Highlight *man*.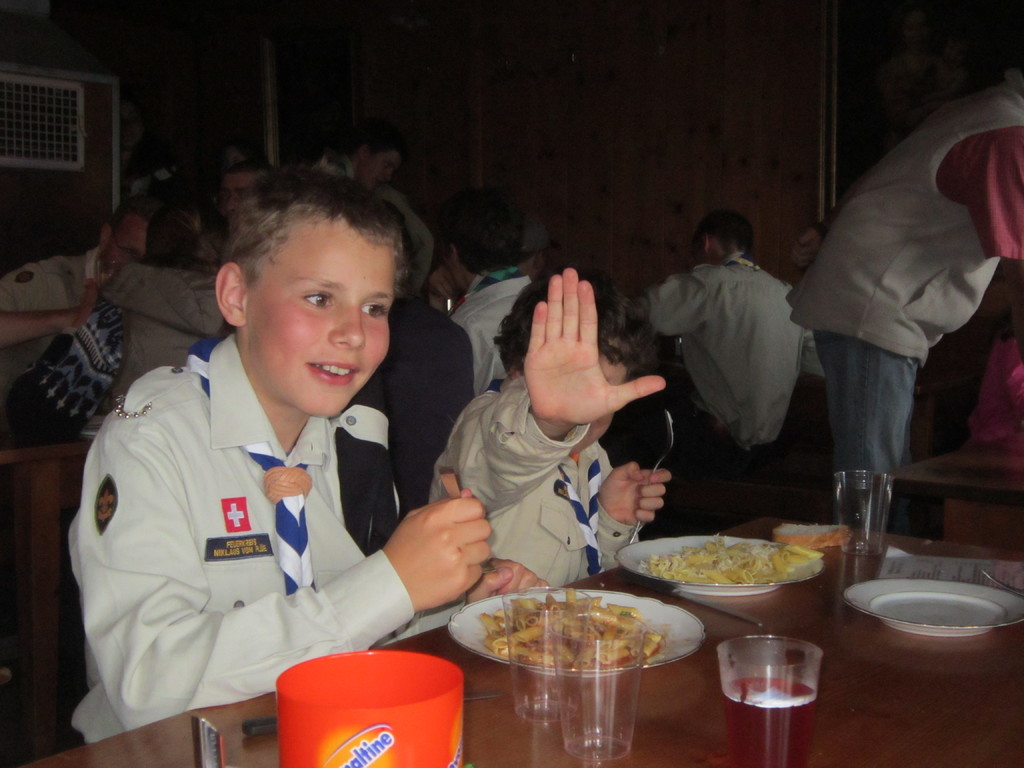
Highlighted region: box(214, 163, 276, 225).
